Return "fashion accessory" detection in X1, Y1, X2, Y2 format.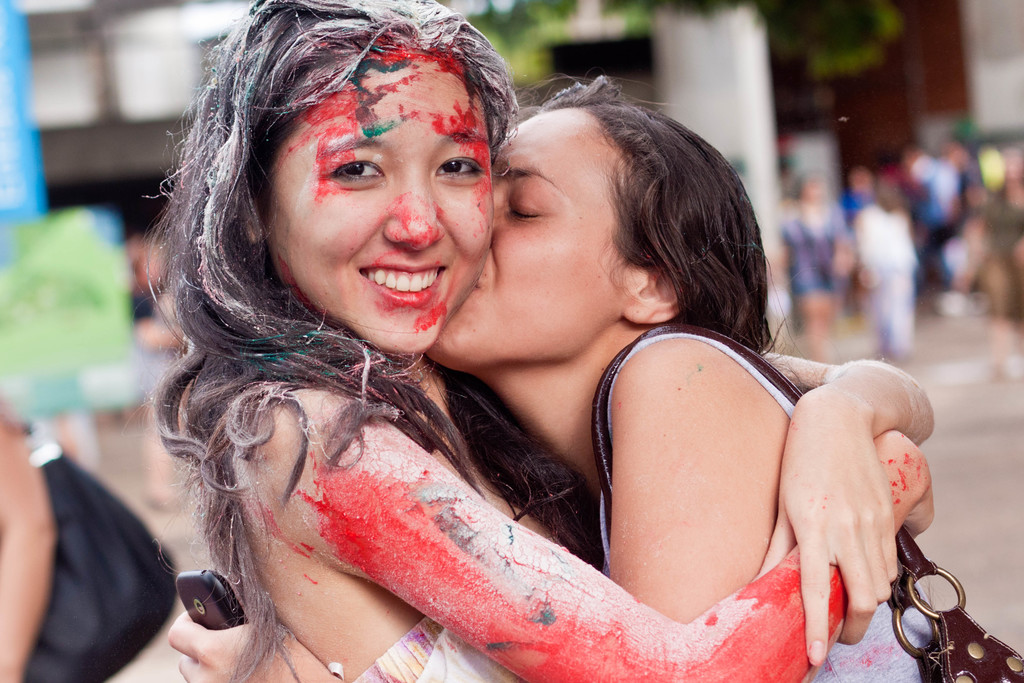
589, 317, 1023, 682.
